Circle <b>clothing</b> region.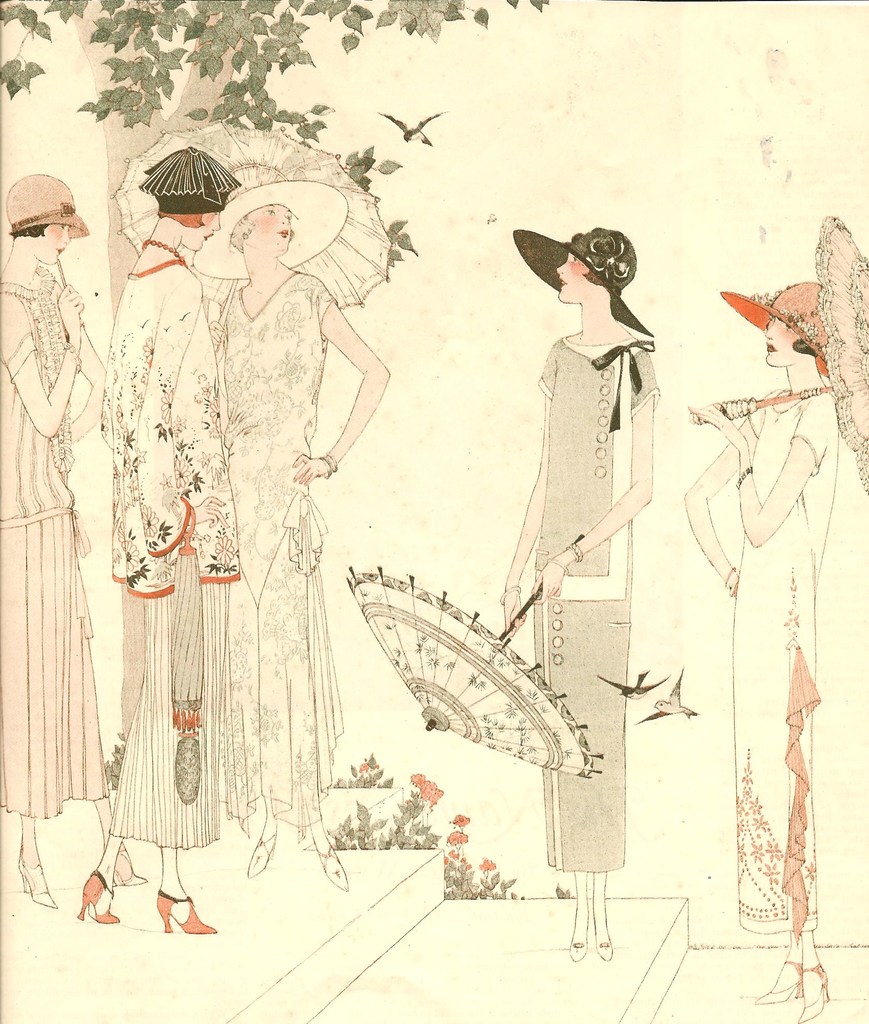
Region: {"left": 0, "top": 266, "right": 109, "bottom": 819}.
